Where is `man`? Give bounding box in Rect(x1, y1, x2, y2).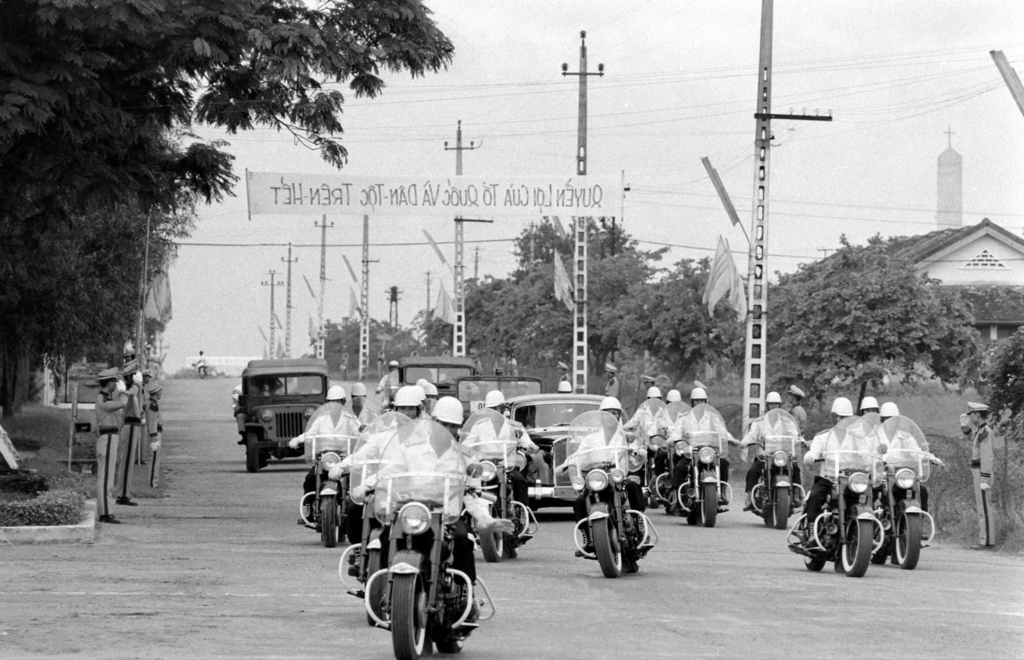
Rect(119, 359, 140, 501).
